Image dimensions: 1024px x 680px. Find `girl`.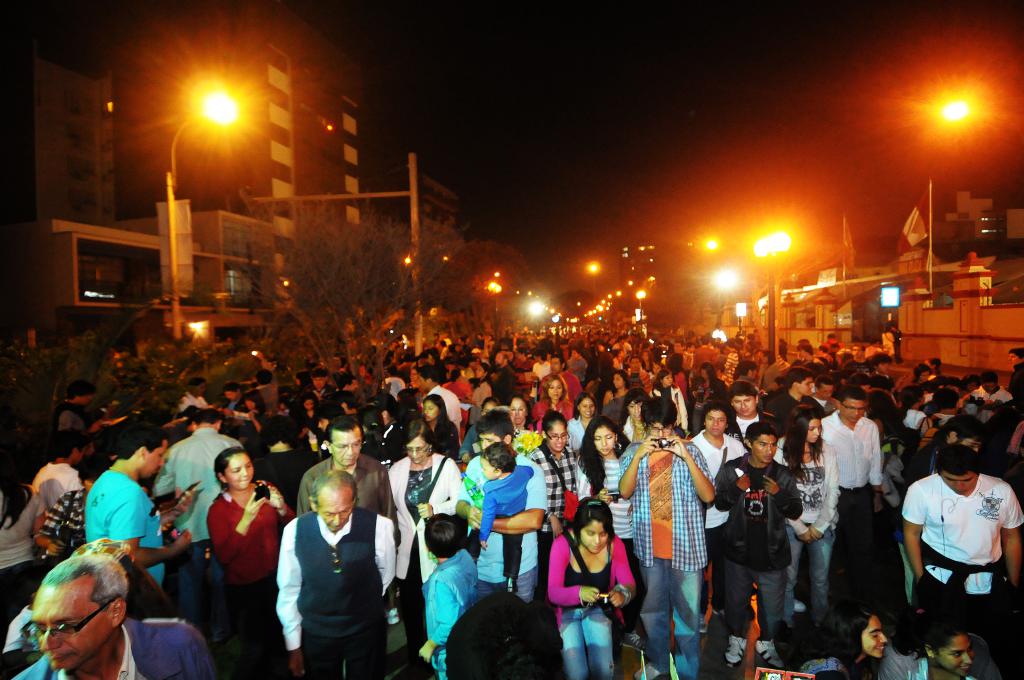
bbox(530, 410, 581, 521).
